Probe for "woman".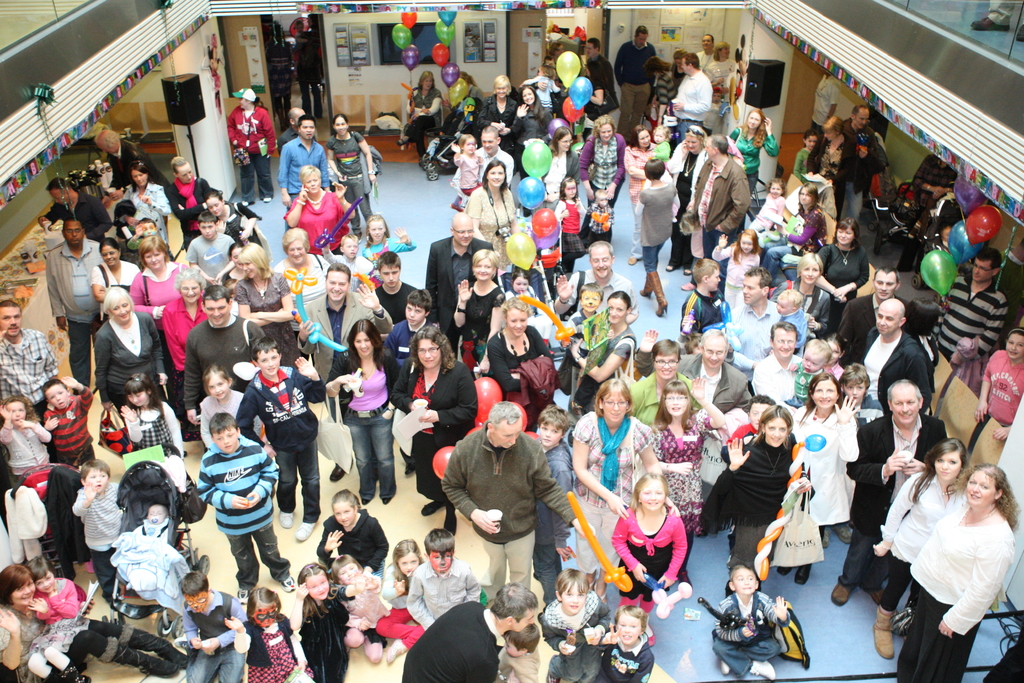
Probe result: region(623, 129, 664, 265).
